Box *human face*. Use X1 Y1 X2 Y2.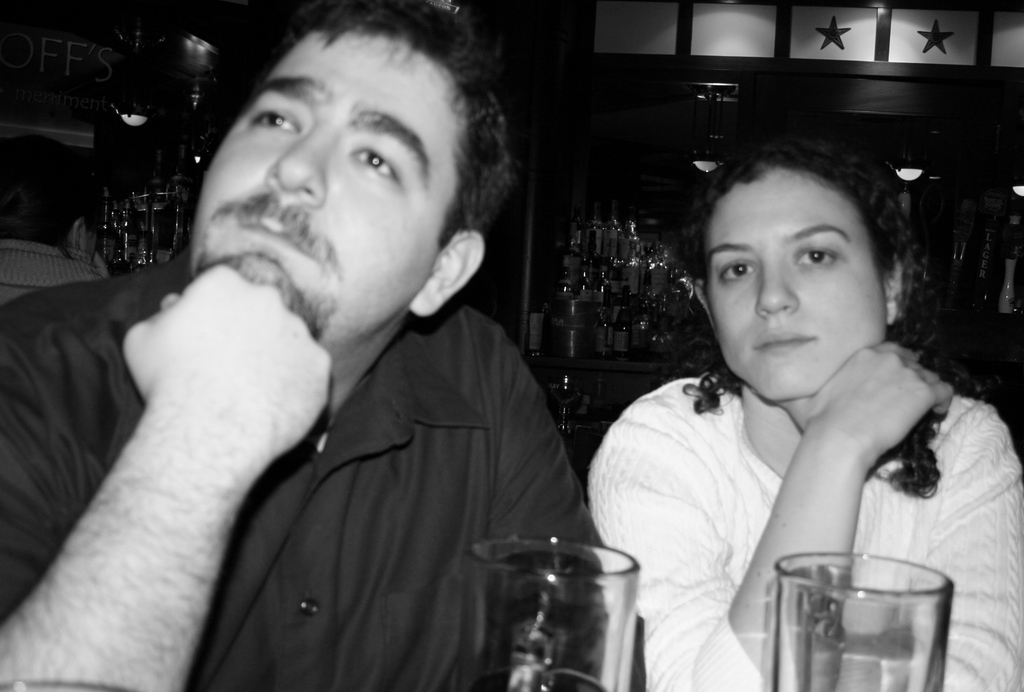
188 23 463 338.
